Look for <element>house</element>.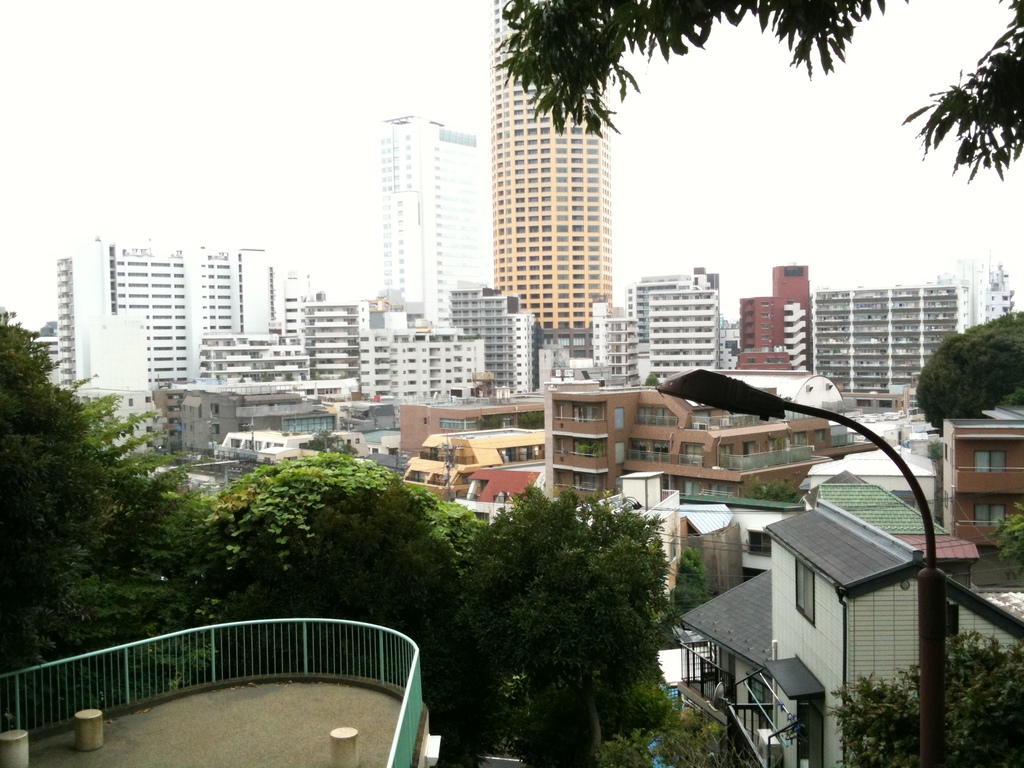
Found: detection(810, 278, 979, 388).
